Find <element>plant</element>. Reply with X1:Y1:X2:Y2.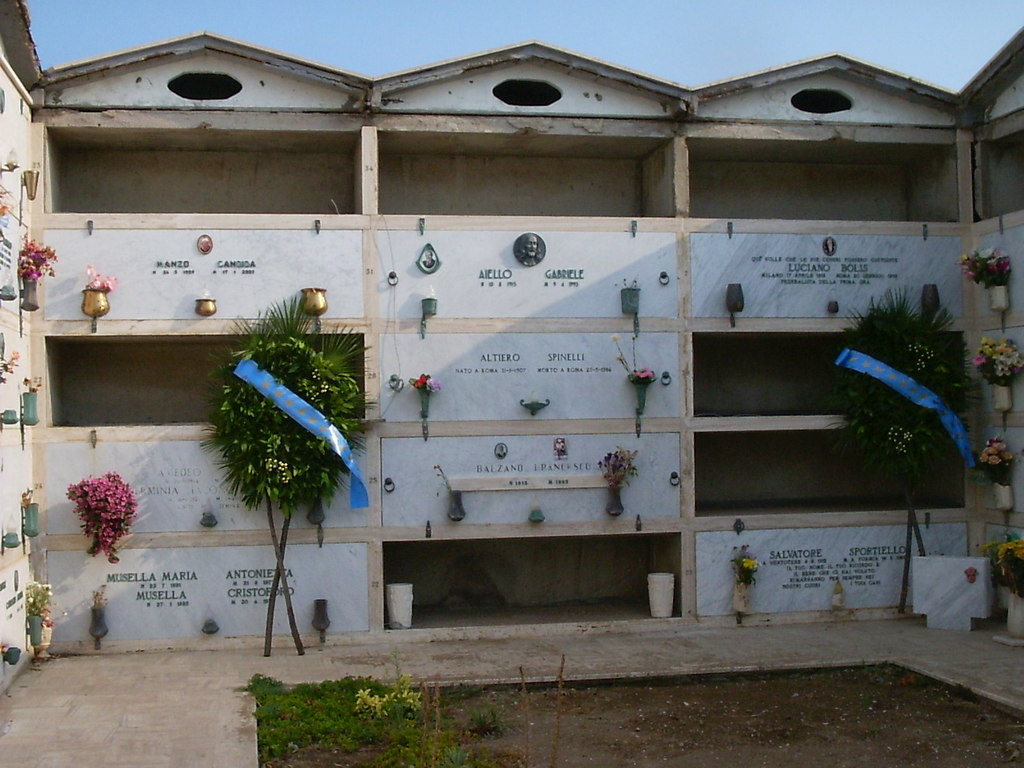
977:435:1023:487.
